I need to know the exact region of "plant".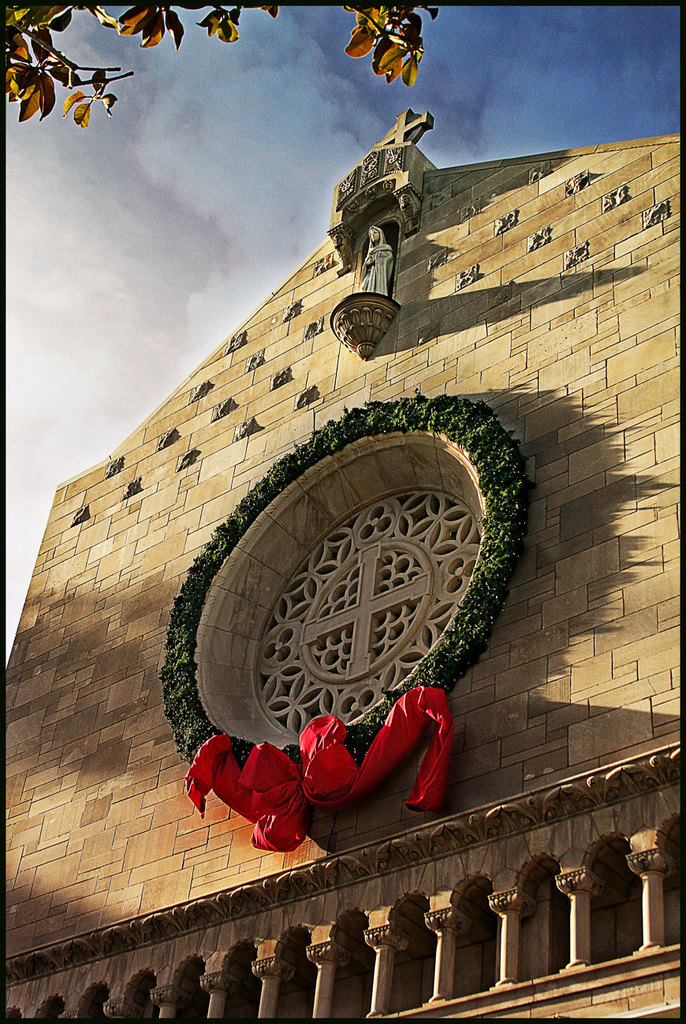
Region: <box>145,405,537,805</box>.
